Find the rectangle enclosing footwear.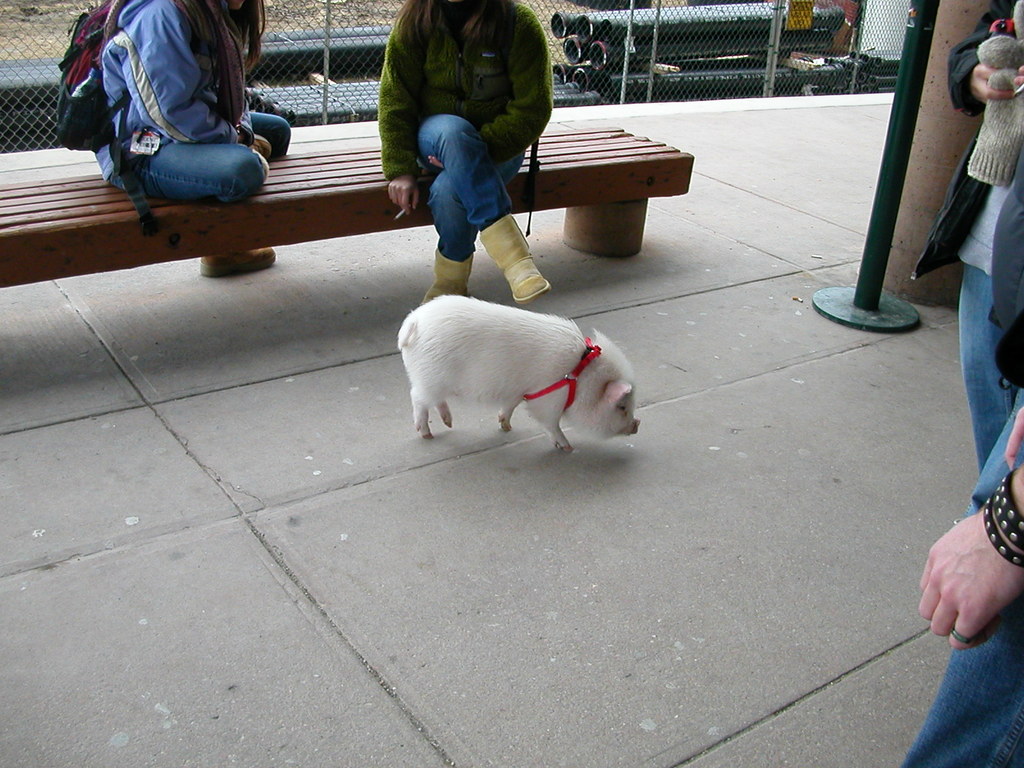
197,242,279,273.
